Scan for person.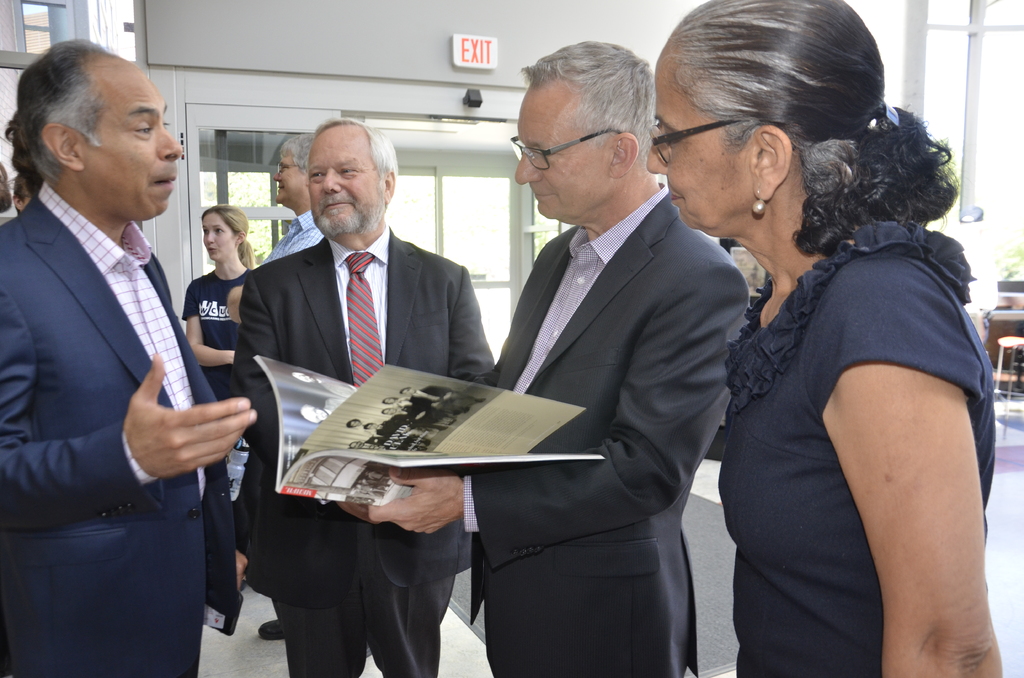
Scan result: detection(227, 115, 494, 677).
